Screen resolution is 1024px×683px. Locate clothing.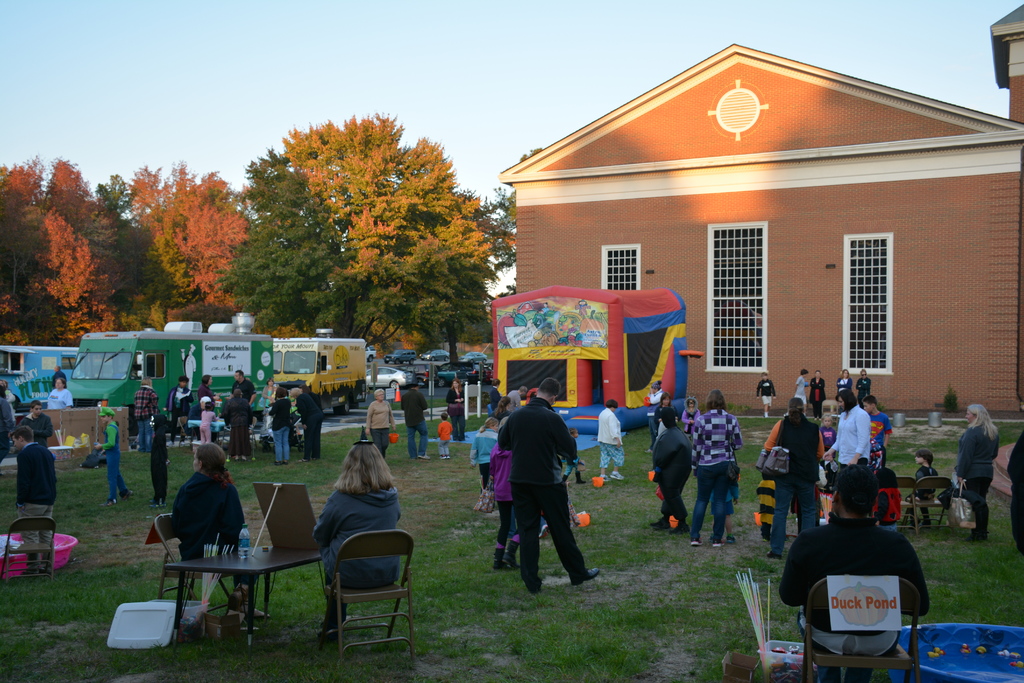
region(365, 399, 394, 456).
